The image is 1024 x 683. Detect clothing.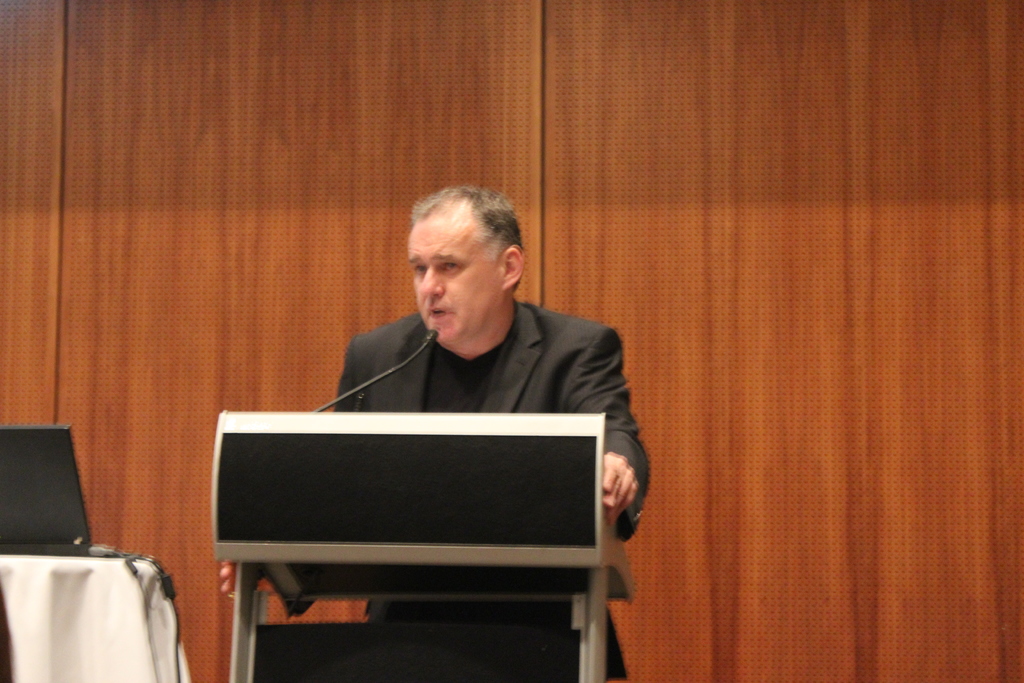
Detection: 335/309/650/682.
